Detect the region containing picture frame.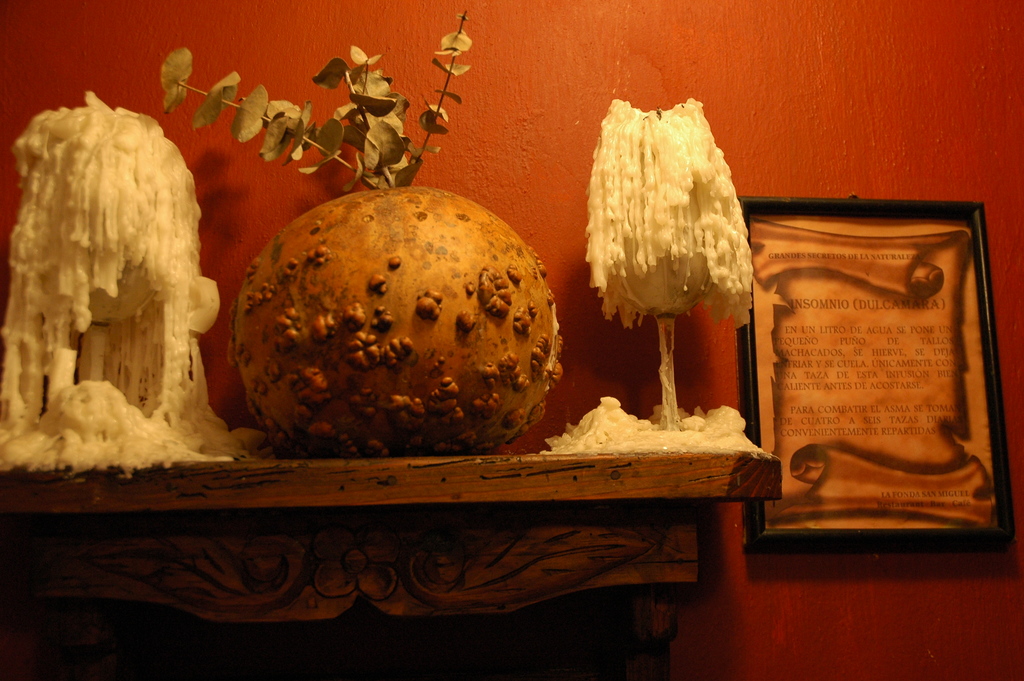
{"x1": 737, "y1": 199, "x2": 1016, "y2": 553}.
